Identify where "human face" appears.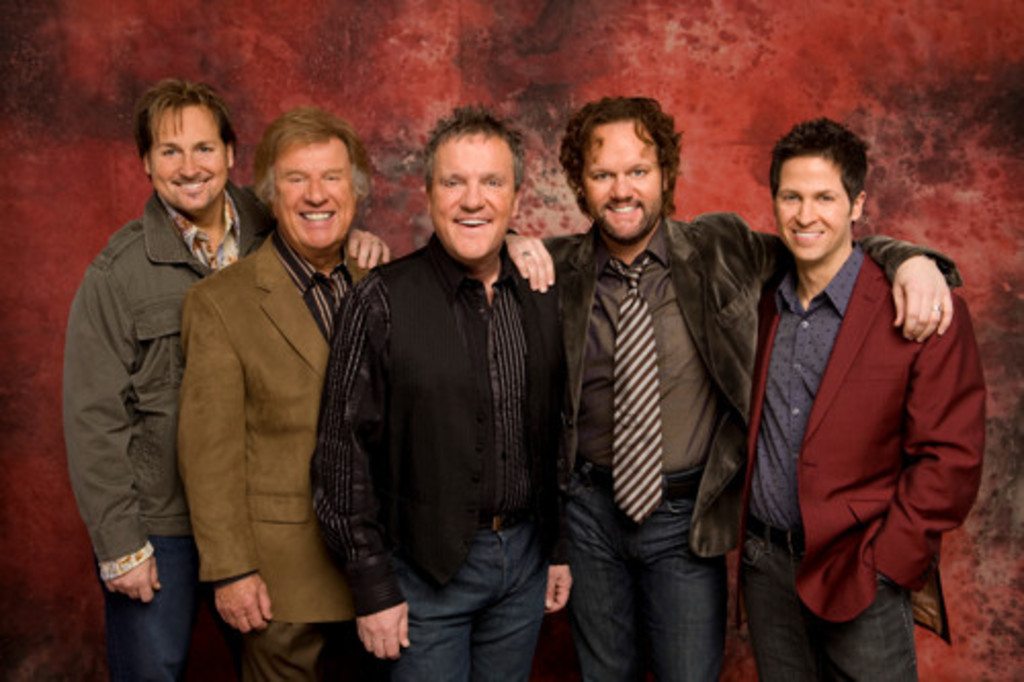
Appears at {"x1": 276, "y1": 135, "x2": 354, "y2": 244}.
